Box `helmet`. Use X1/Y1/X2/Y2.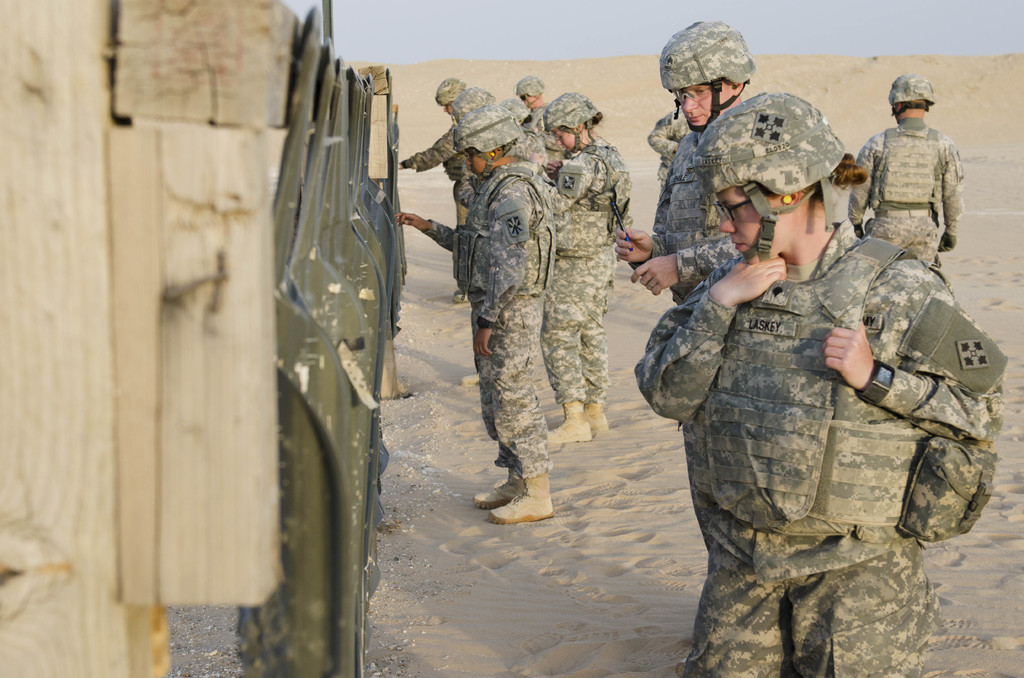
888/72/936/111.
